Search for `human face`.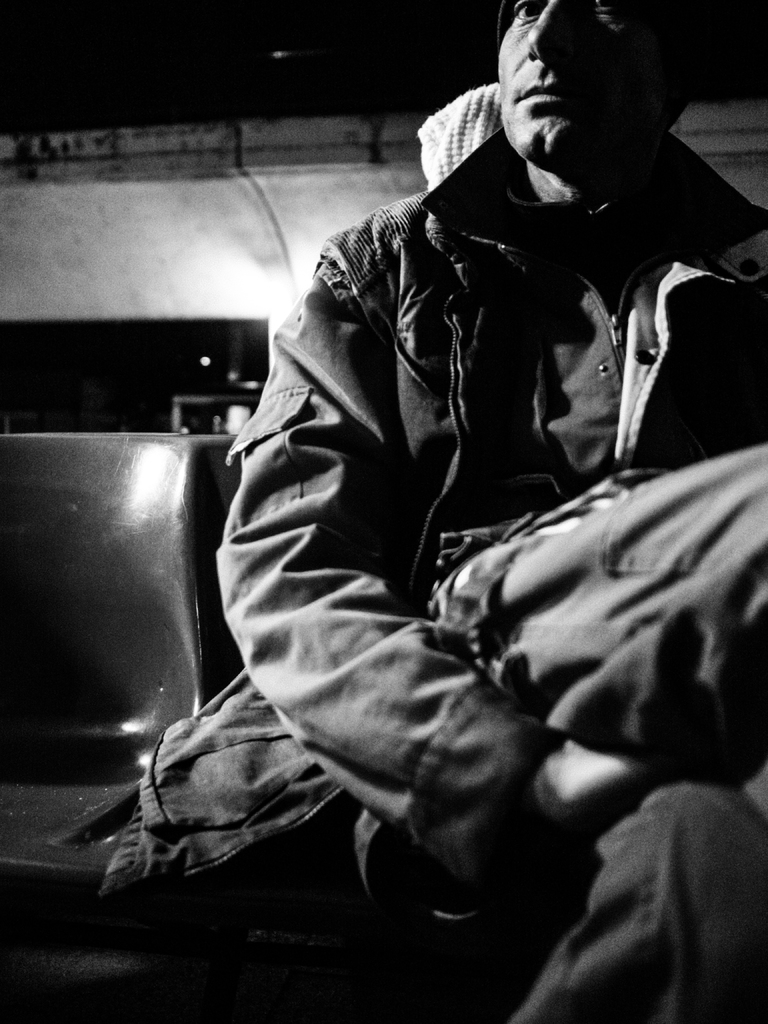
Found at select_region(499, 0, 672, 162).
